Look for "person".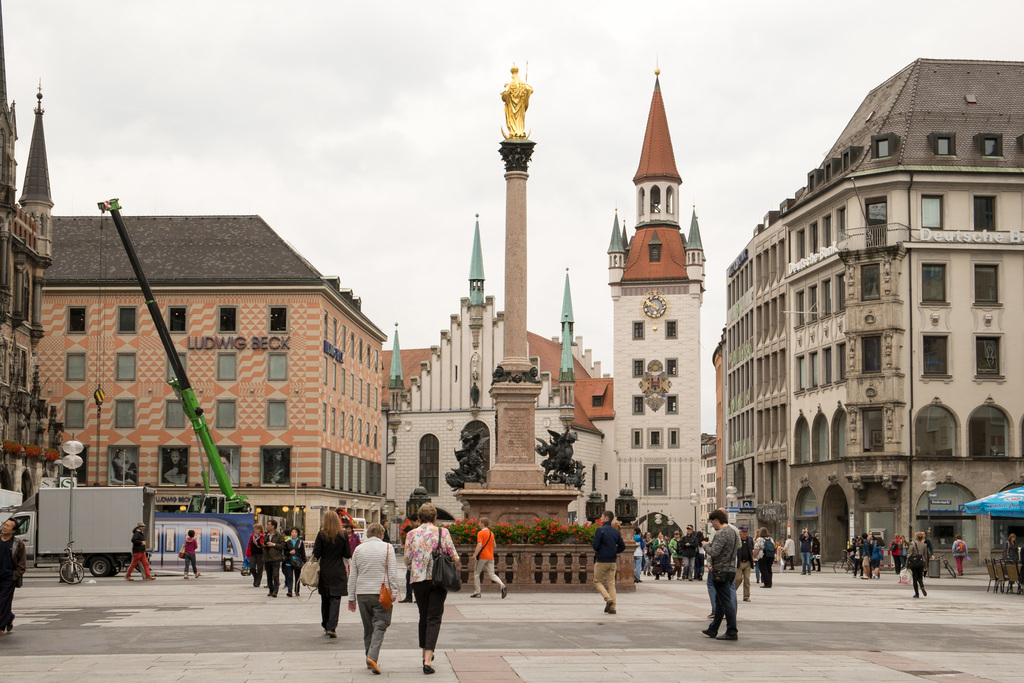
Found: <box>404,504,460,662</box>.
